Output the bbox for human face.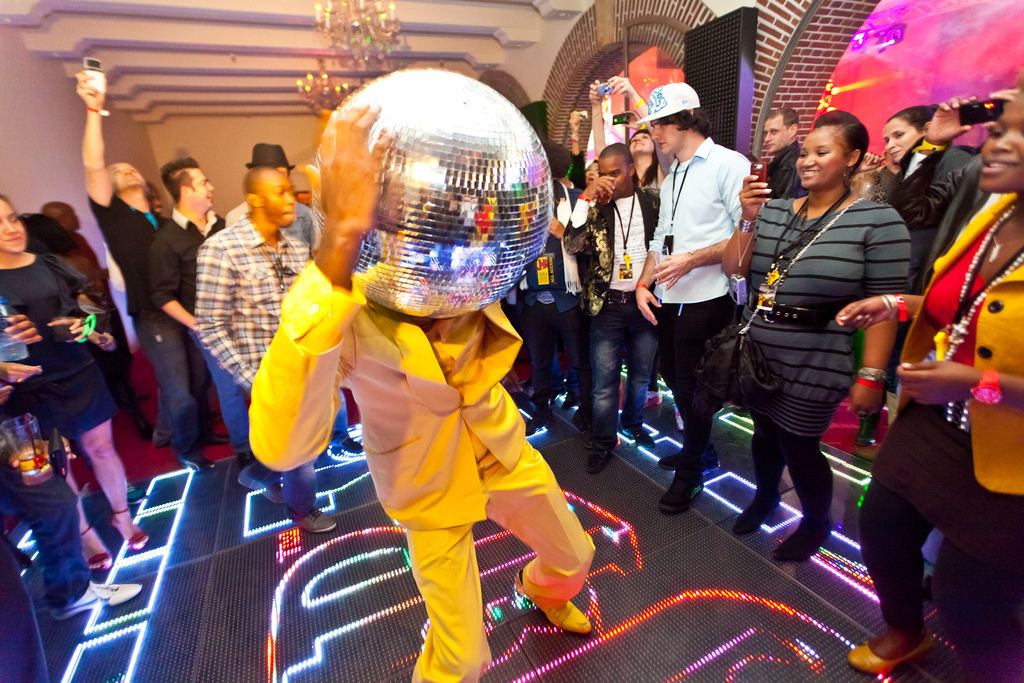
[left=765, top=120, right=787, bottom=150].
